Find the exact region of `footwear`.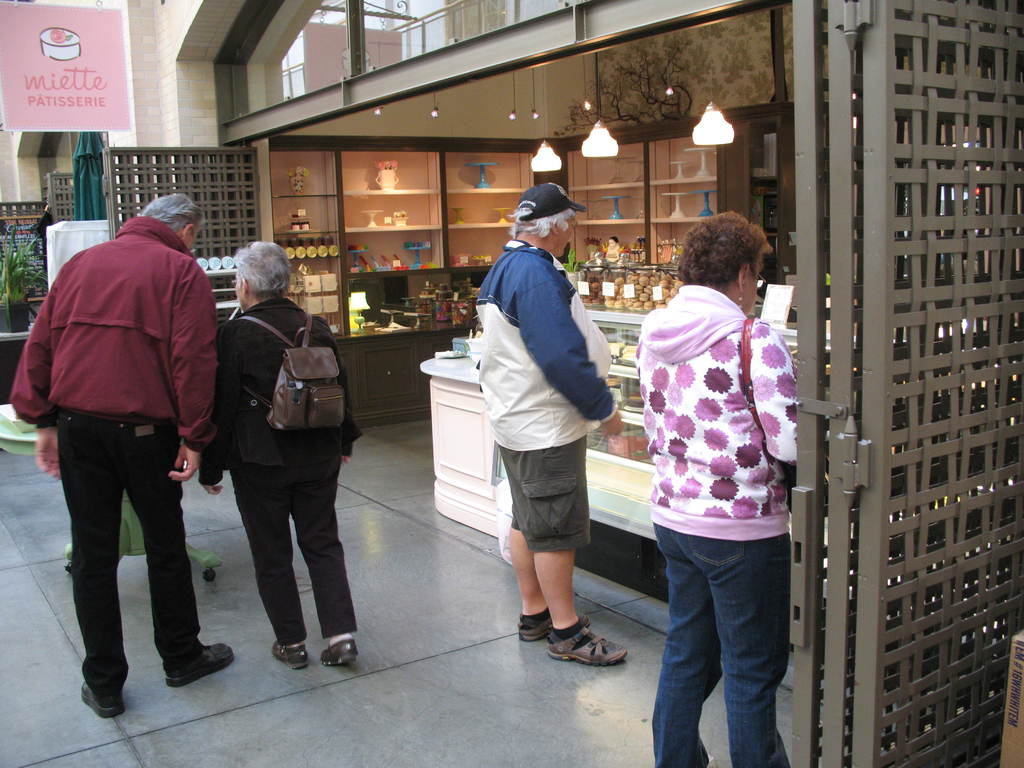
Exact region: detection(275, 642, 311, 671).
